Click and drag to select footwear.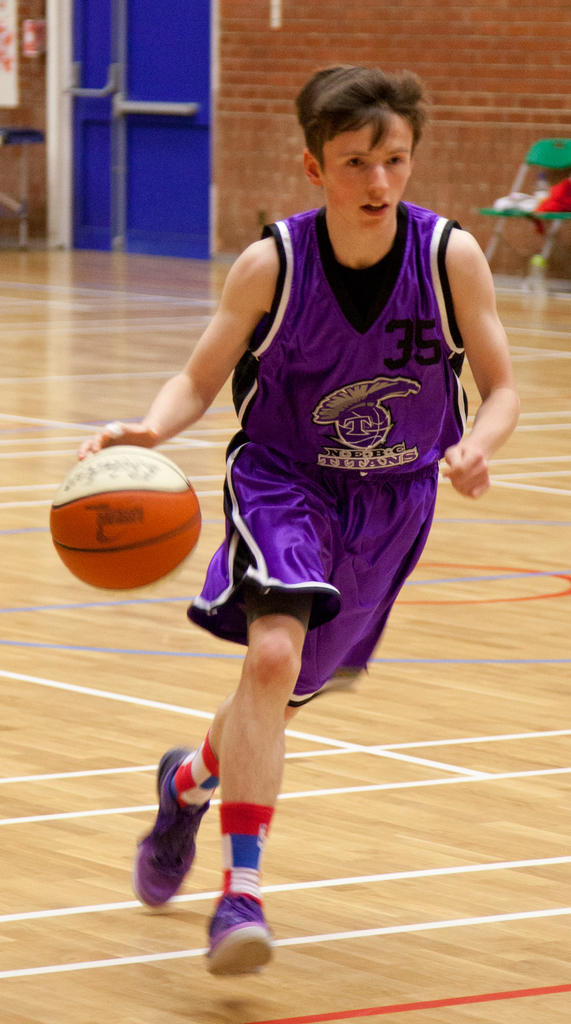
Selection: left=195, top=884, right=266, bottom=977.
